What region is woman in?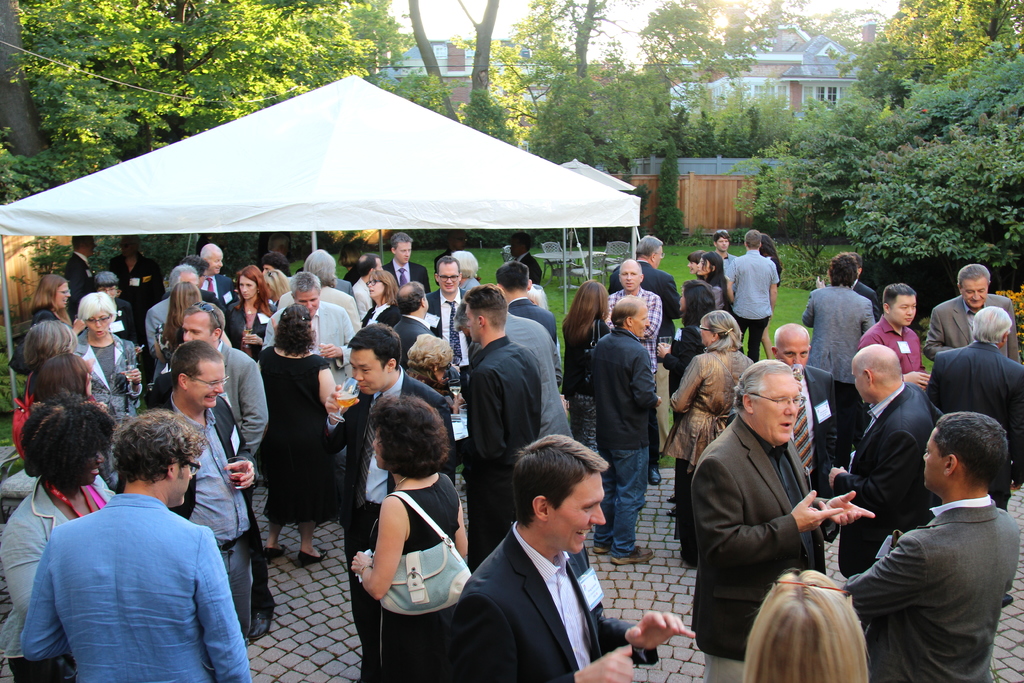
<region>73, 290, 147, 488</region>.
